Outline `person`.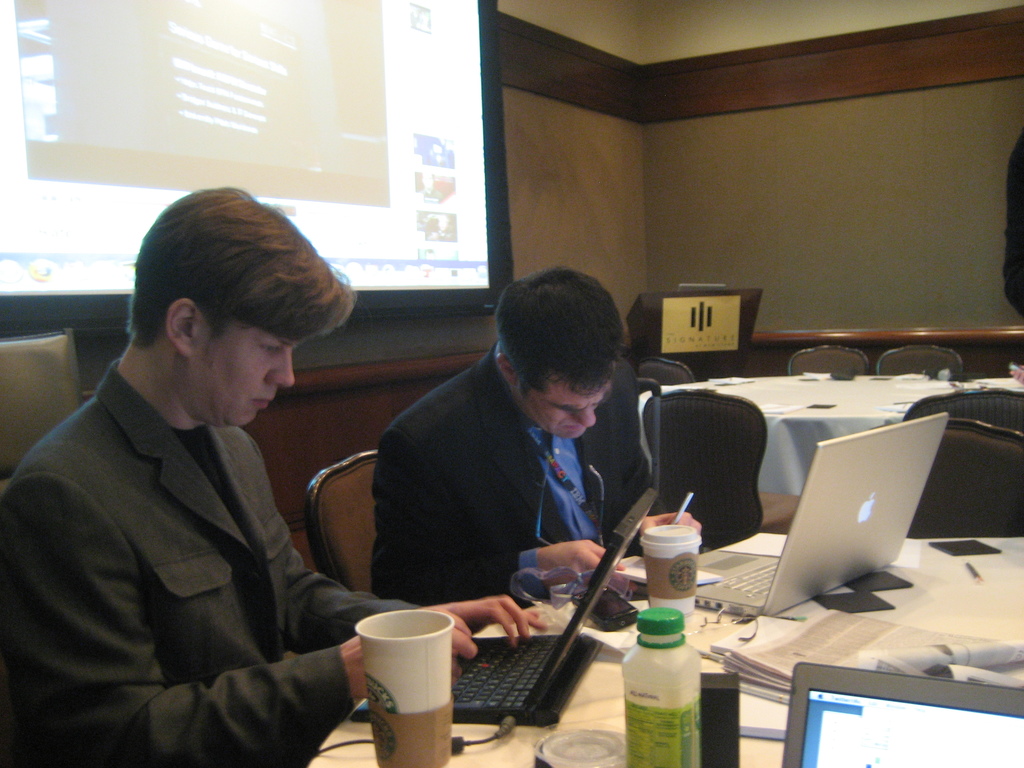
Outline: bbox=(360, 268, 678, 673).
